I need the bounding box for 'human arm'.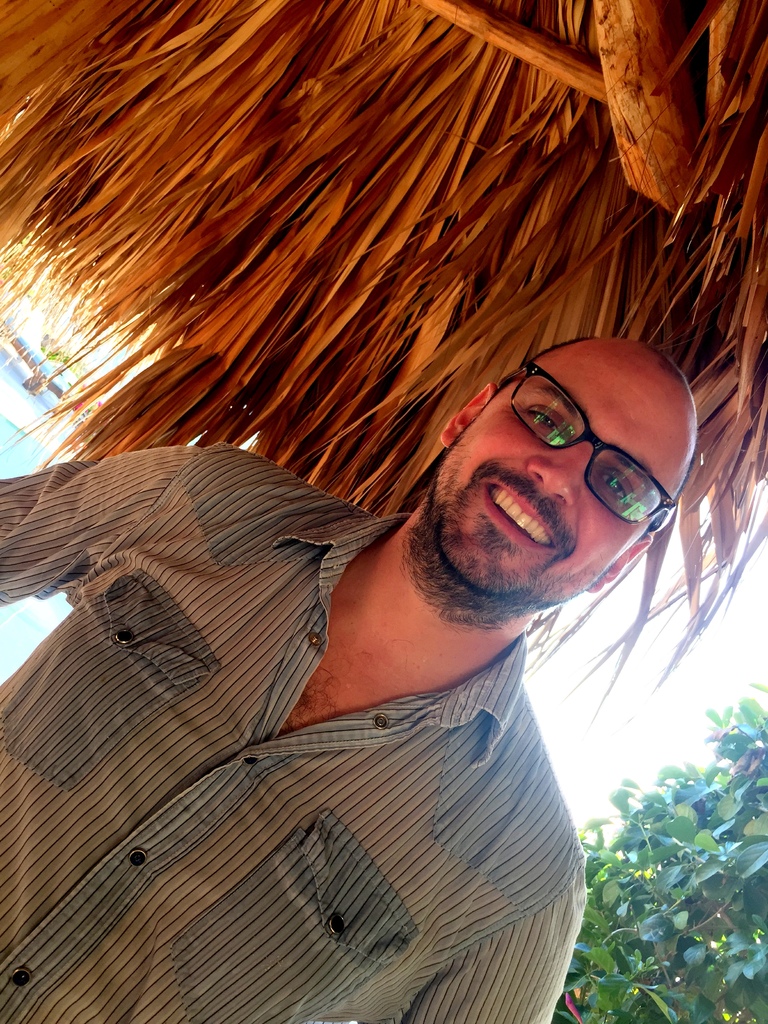
Here it is: 0 433 238 612.
